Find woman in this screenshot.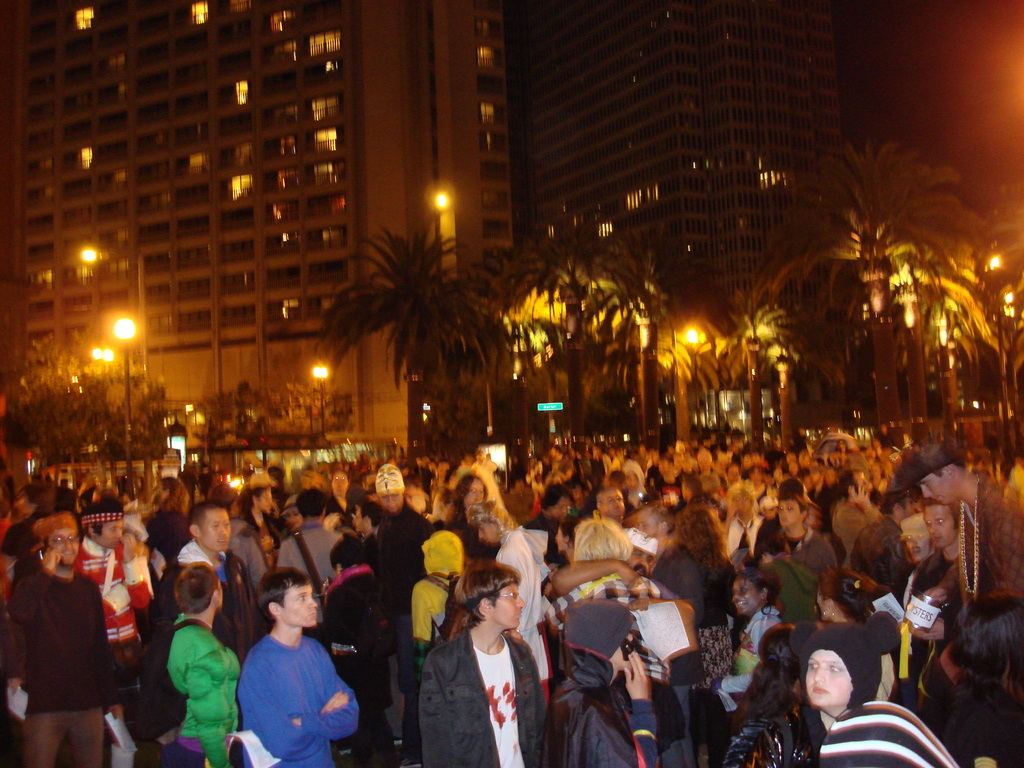
The bounding box for woman is {"left": 810, "top": 569, "right": 895, "bottom": 729}.
